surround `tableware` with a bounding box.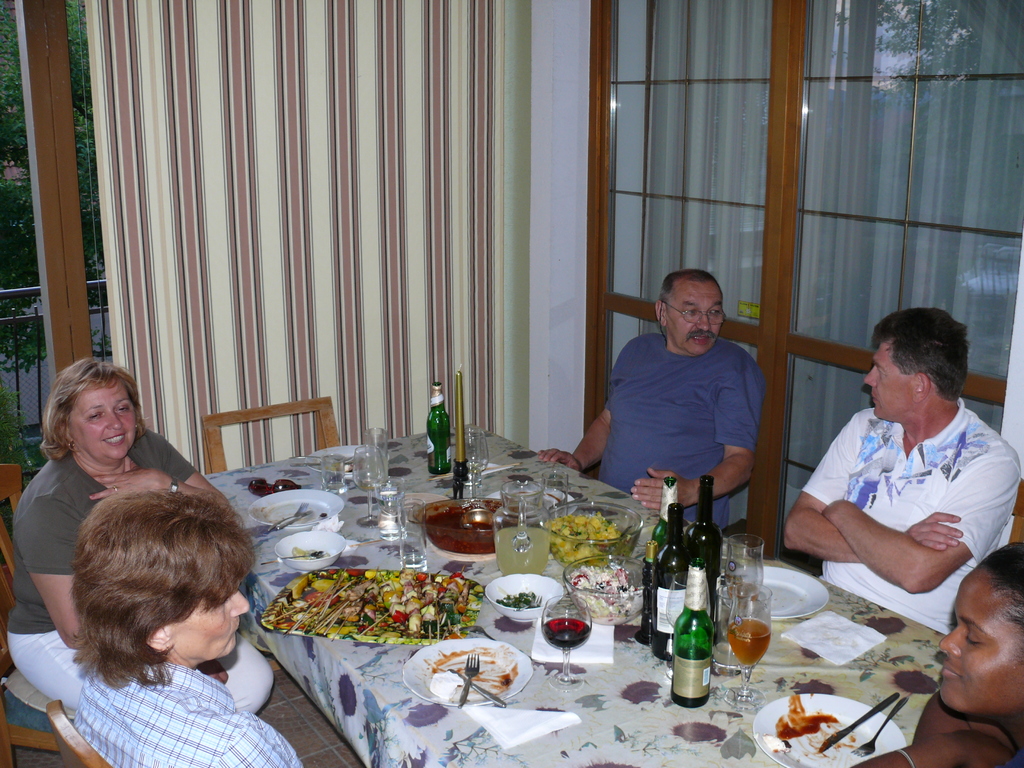
rect(346, 447, 394, 522).
